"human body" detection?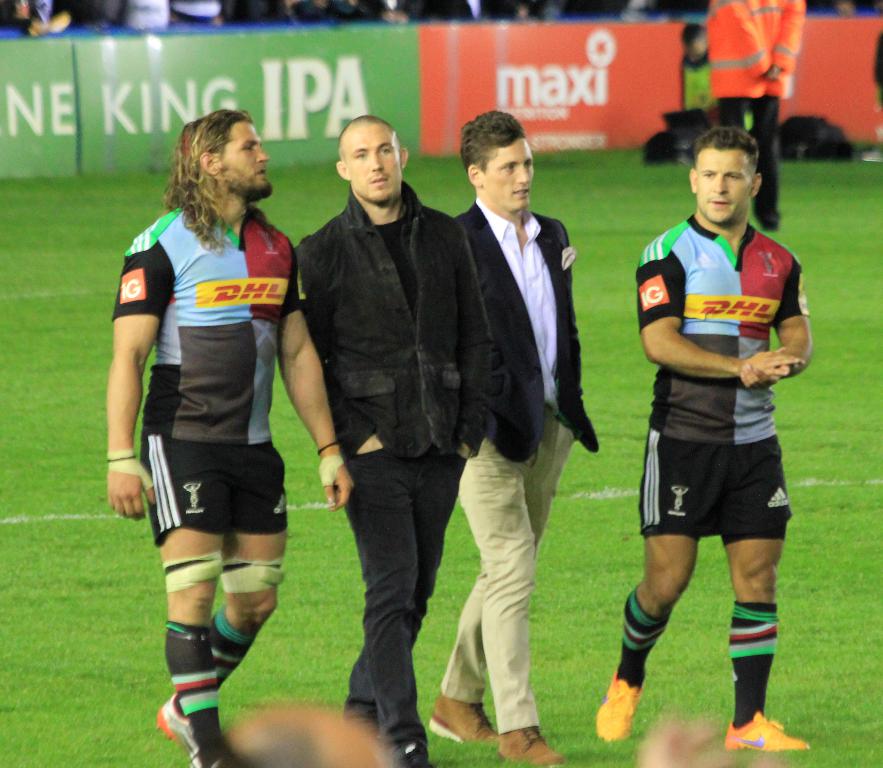
<region>616, 125, 810, 740</region>
